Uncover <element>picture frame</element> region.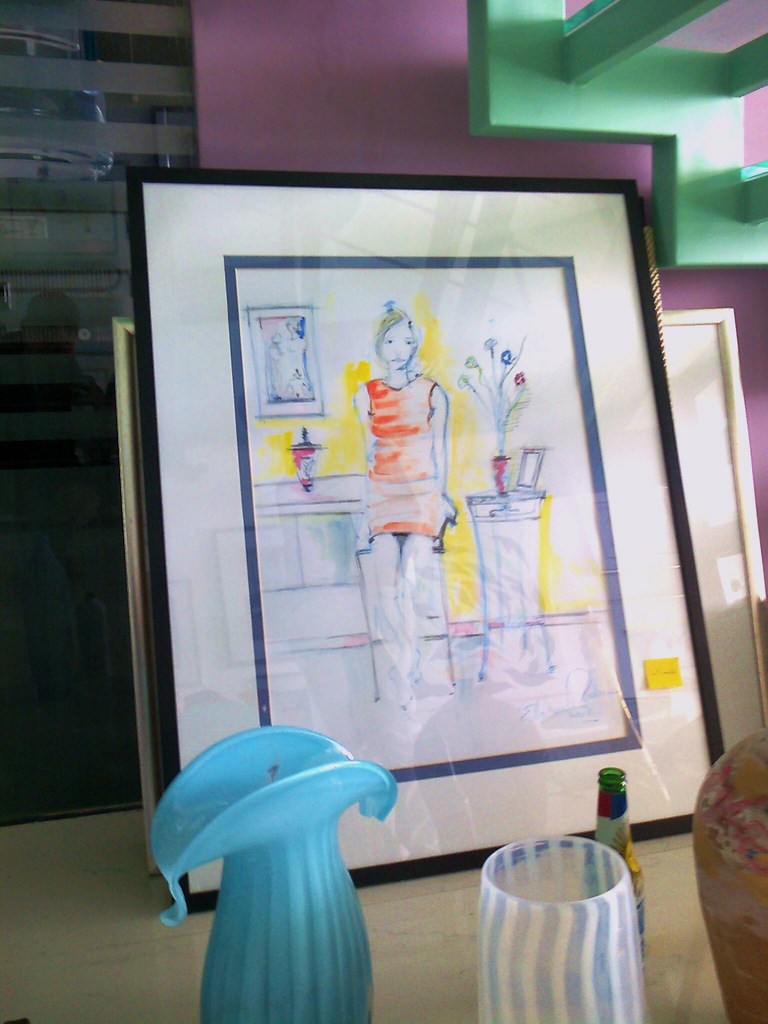
Uncovered: [x1=112, y1=305, x2=767, y2=884].
